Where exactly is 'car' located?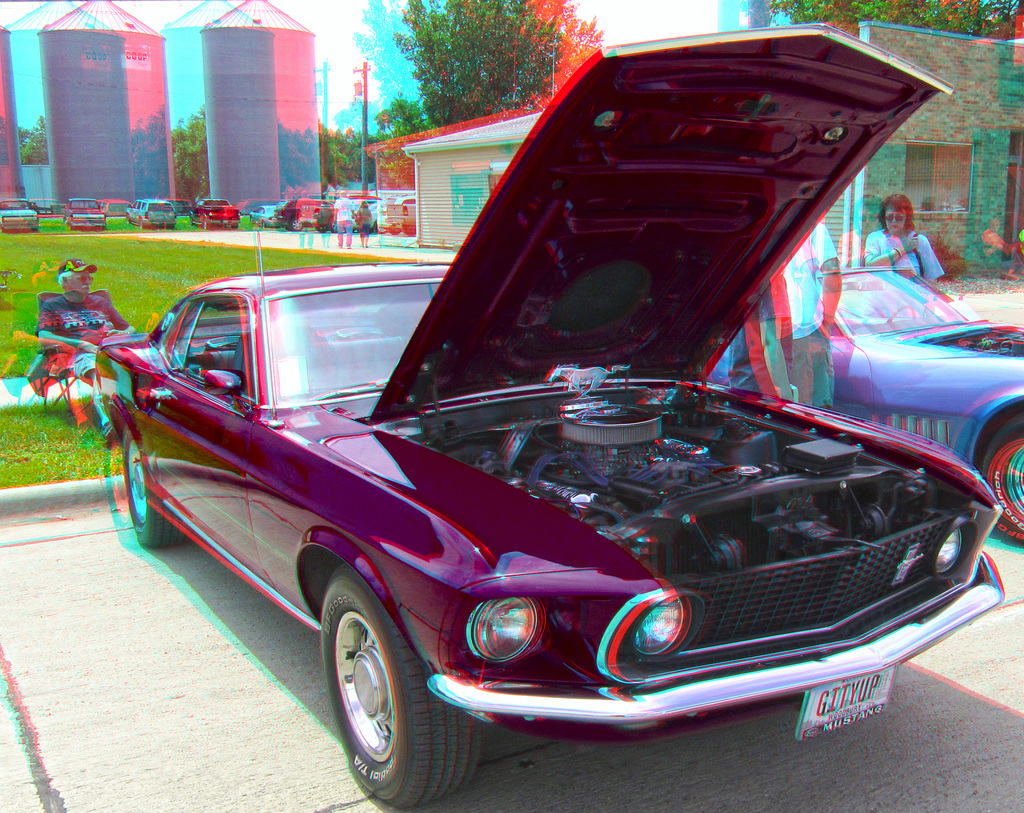
Its bounding box is bbox=[124, 198, 179, 227].
